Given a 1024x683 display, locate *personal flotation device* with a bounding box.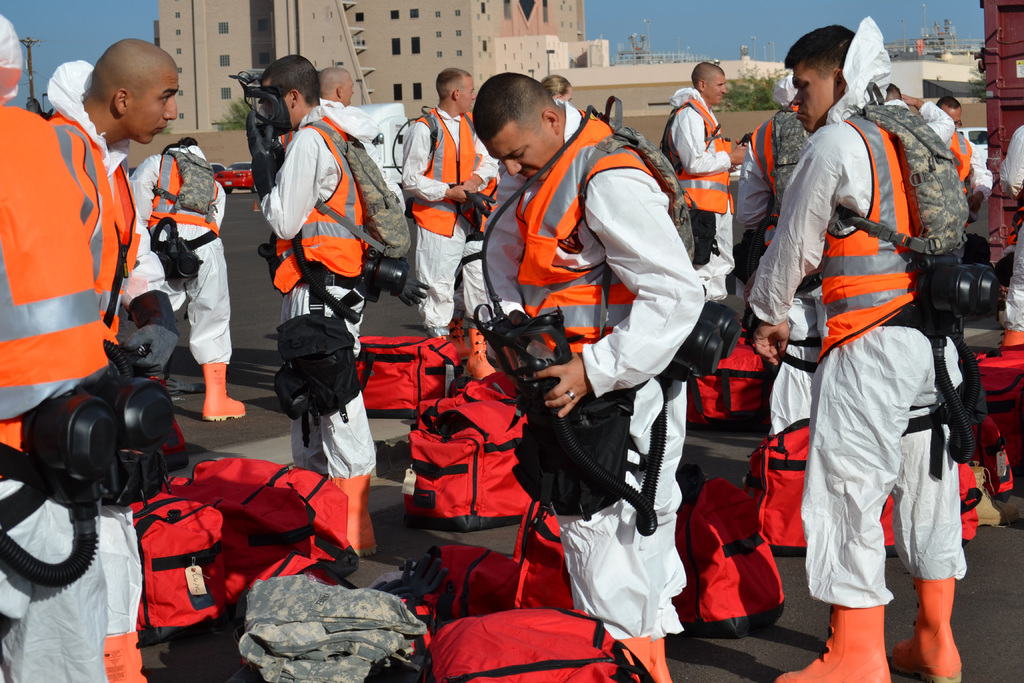
Located: x1=512 y1=103 x2=694 y2=352.
